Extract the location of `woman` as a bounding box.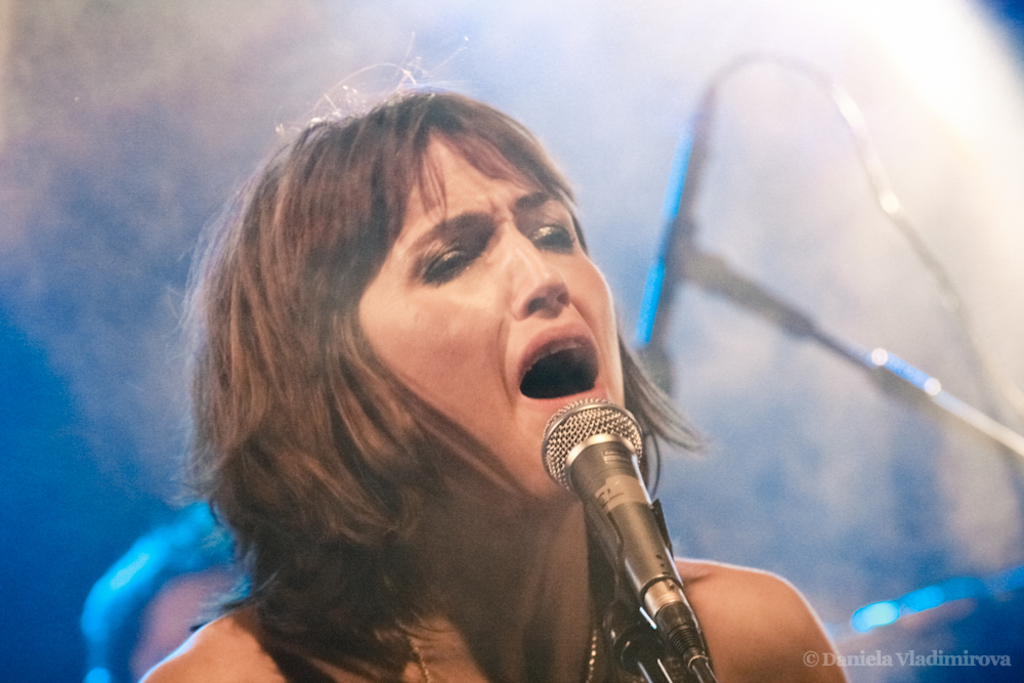
[left=79, top=78, right=812, bottom=682].
